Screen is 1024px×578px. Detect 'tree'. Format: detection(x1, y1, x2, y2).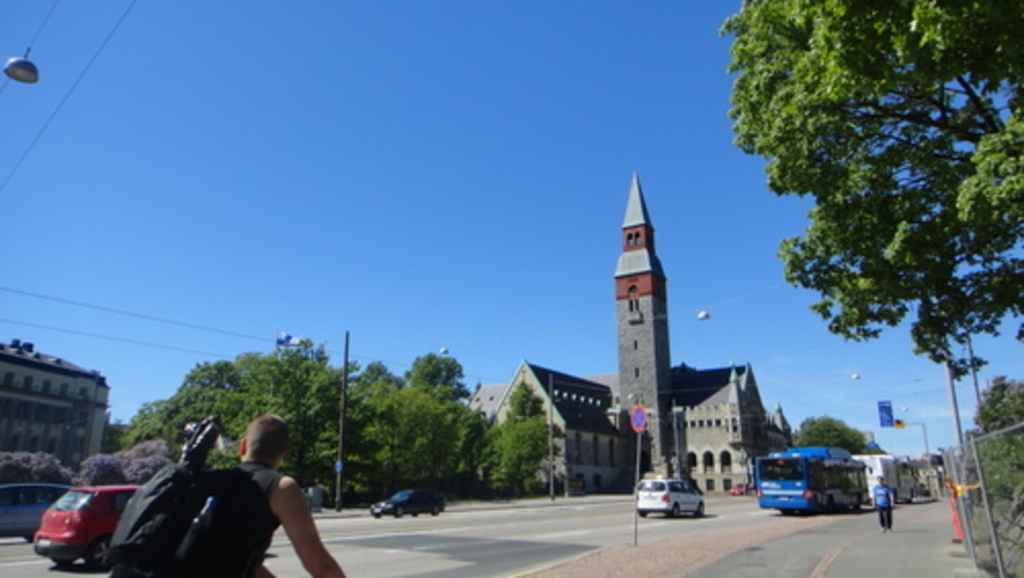
detection(795, 416, 870, 451).
